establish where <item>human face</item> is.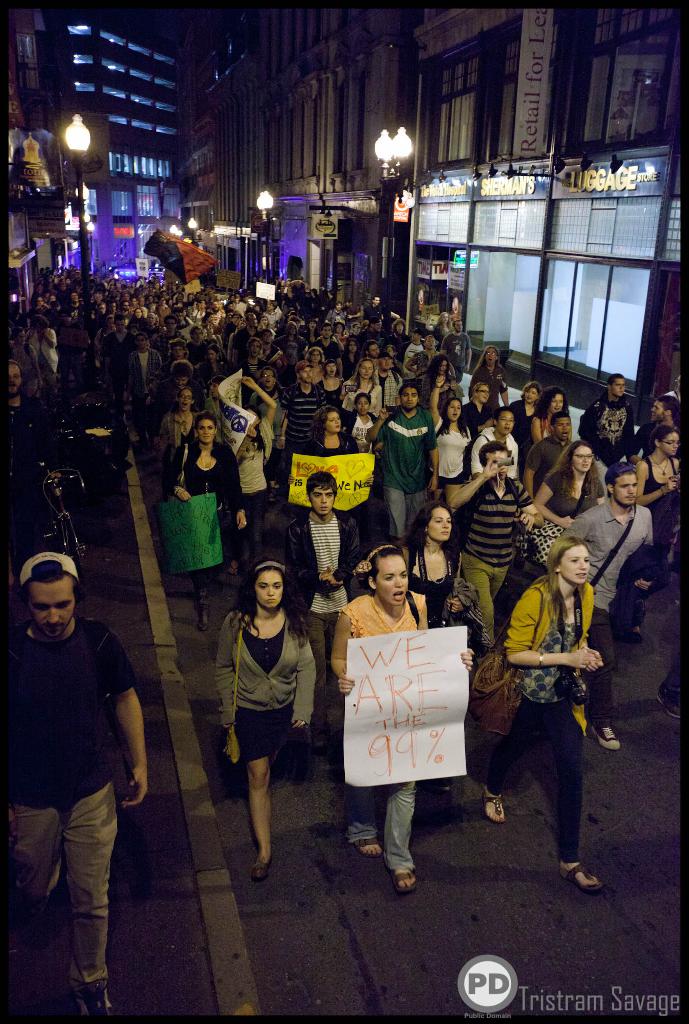
Established at pyautogui.locateOnScreen(256, 570, 285, 605).
